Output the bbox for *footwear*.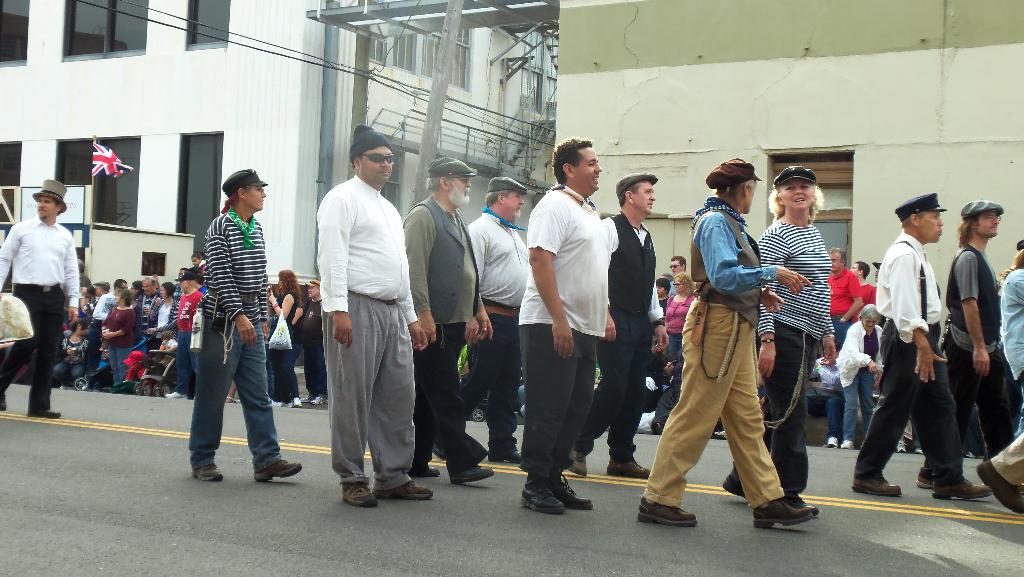
<region>311, 394, 327, 406</region>.
